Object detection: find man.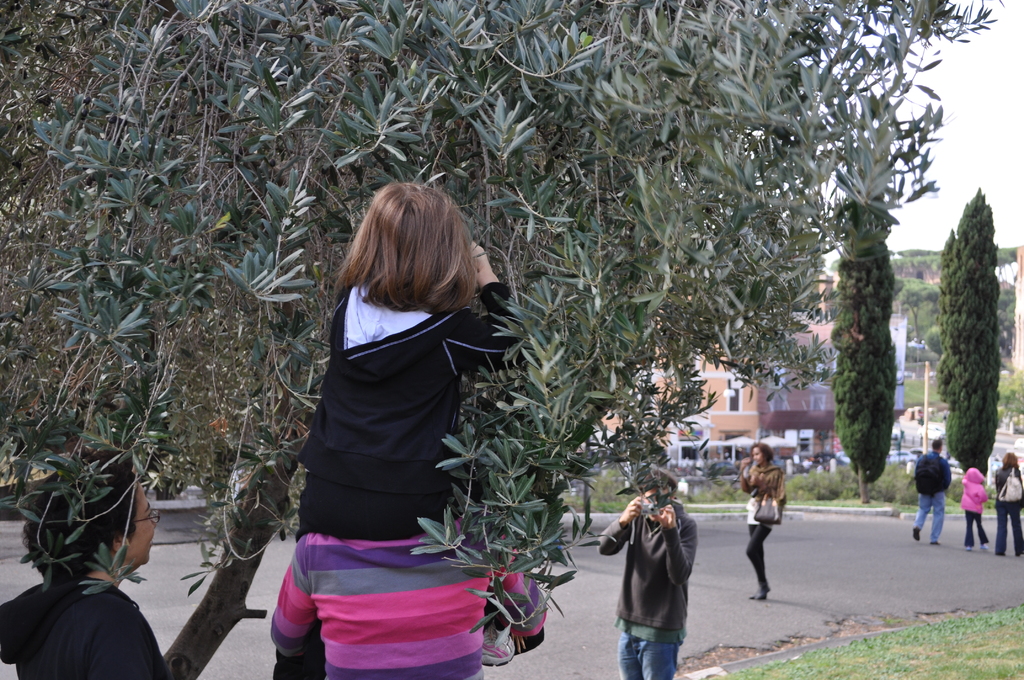
region(608, 478, 707, 667).
